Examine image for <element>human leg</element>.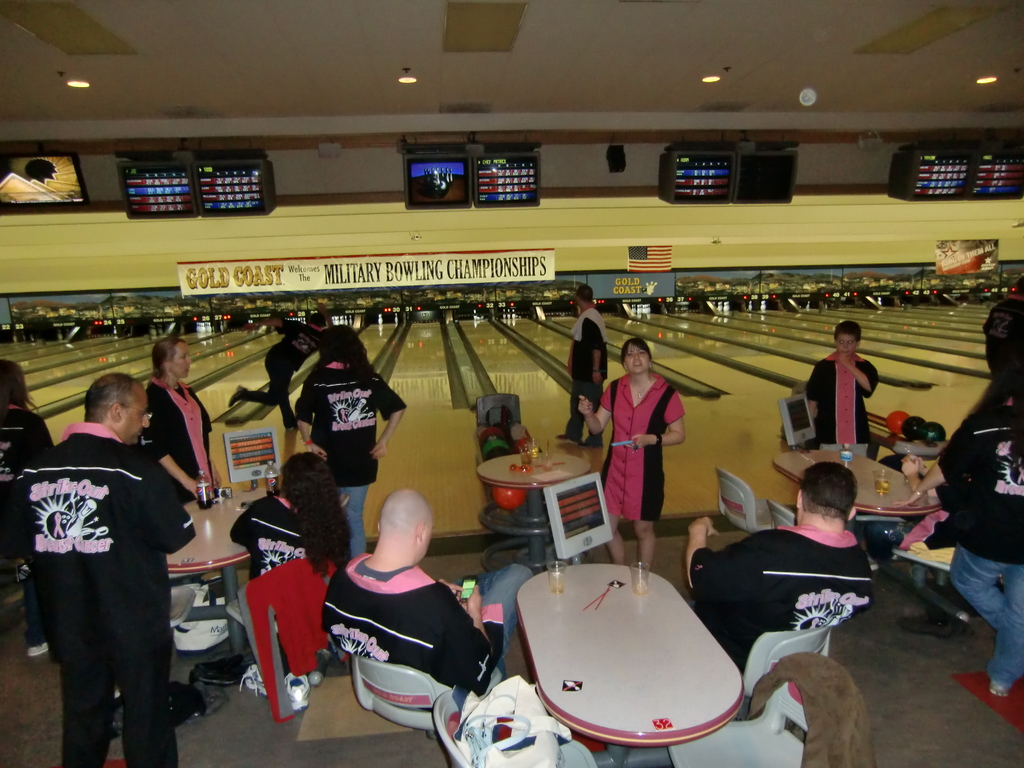
Examination result: locate(25, 568, 46, 659).
